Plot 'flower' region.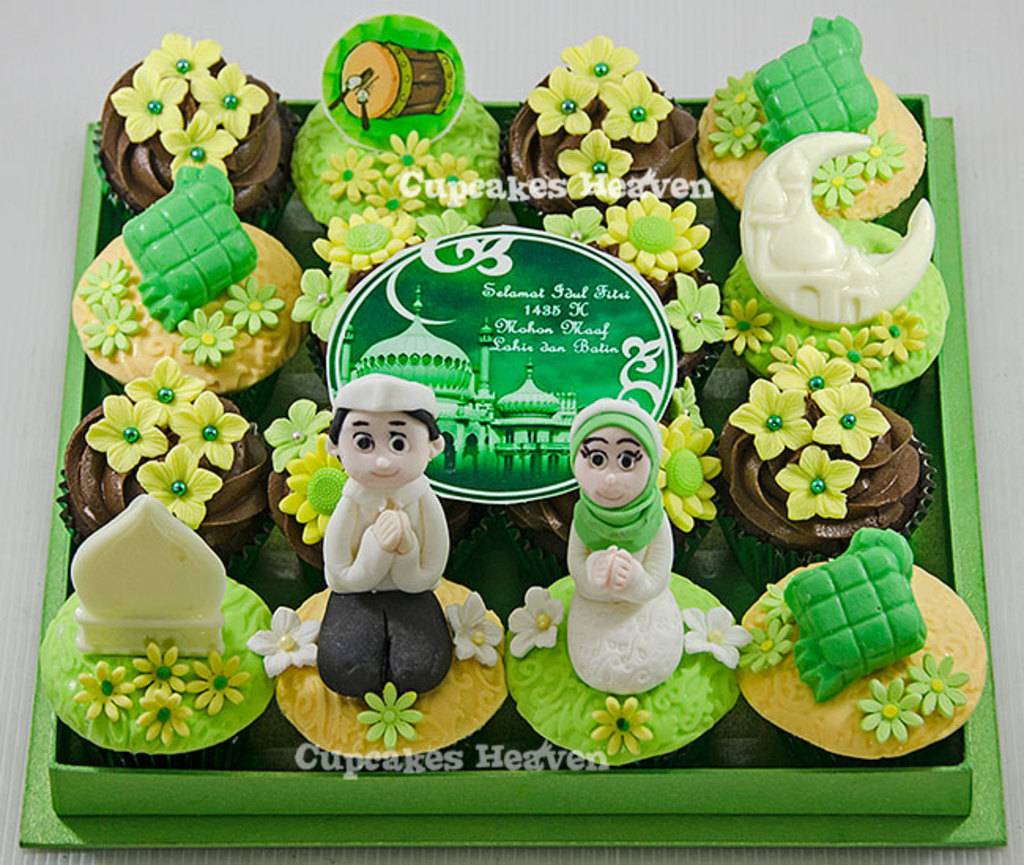
Plotted at 772 336 814 369.
